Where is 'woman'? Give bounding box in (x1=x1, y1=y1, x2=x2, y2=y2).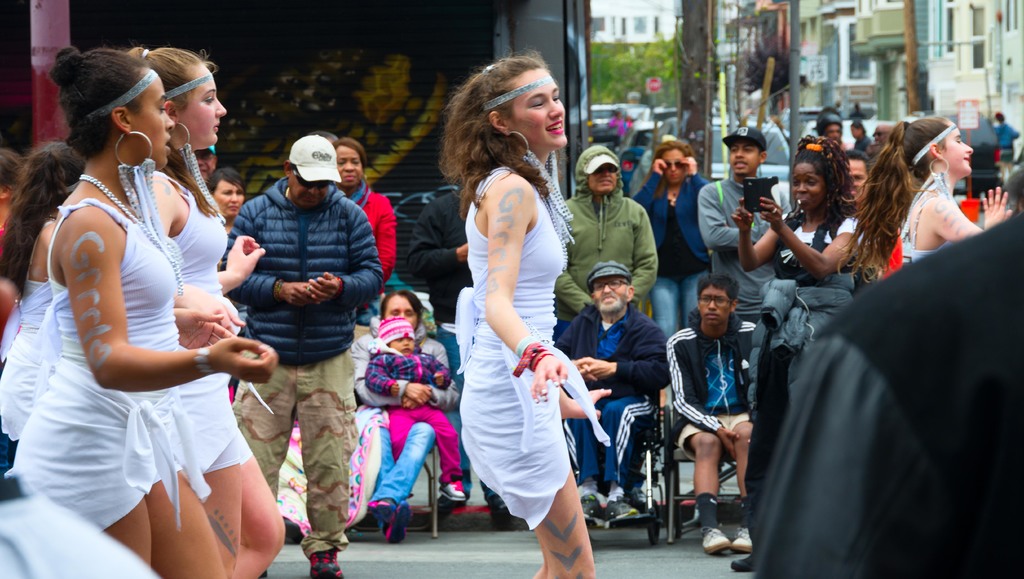
(x1=730, y1=132, x2=872, y2=577).
